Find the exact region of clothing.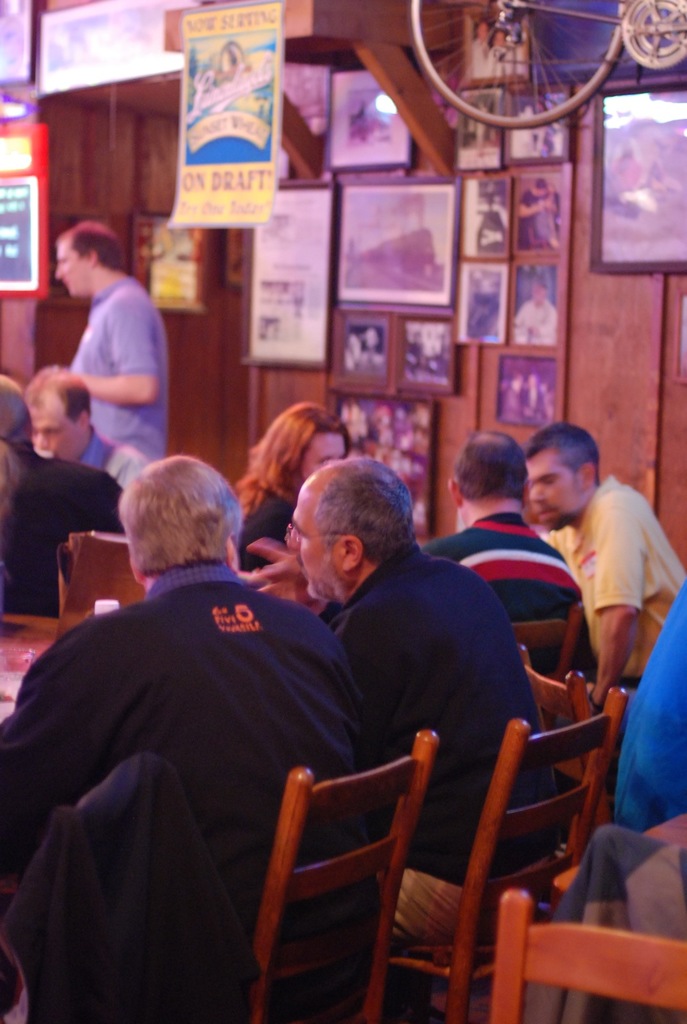
Exact region: (x1=475, y1=207, x2=511, y2=255).
